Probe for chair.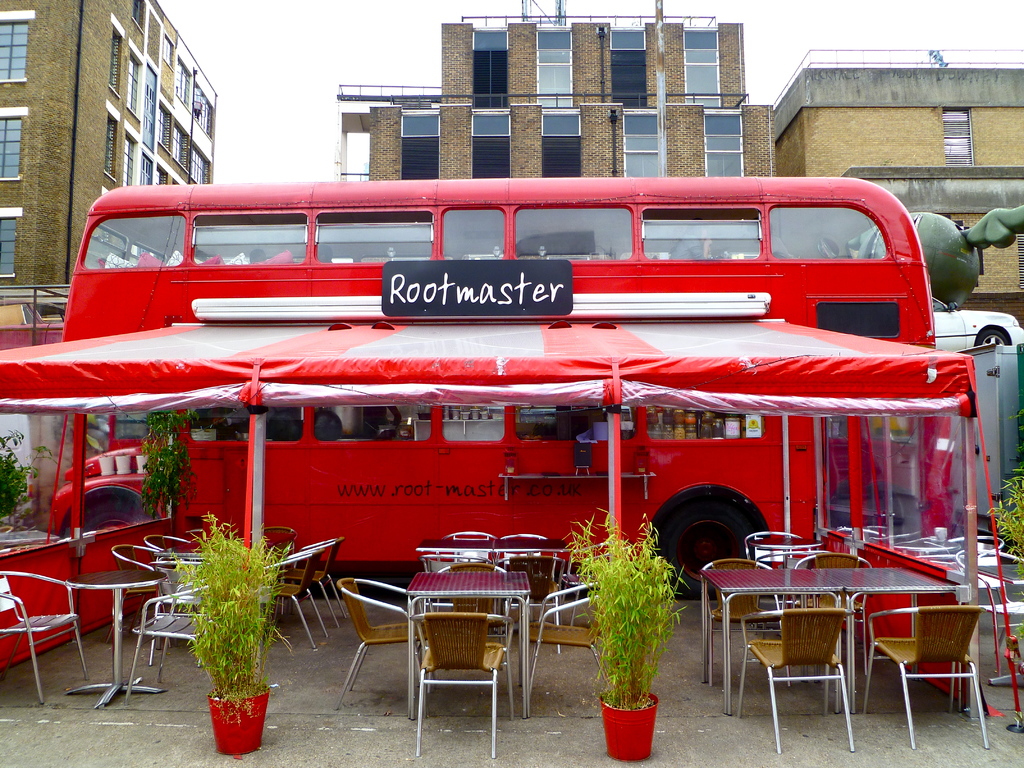
Probe result: bbox=(438, 528, 508, 556).
